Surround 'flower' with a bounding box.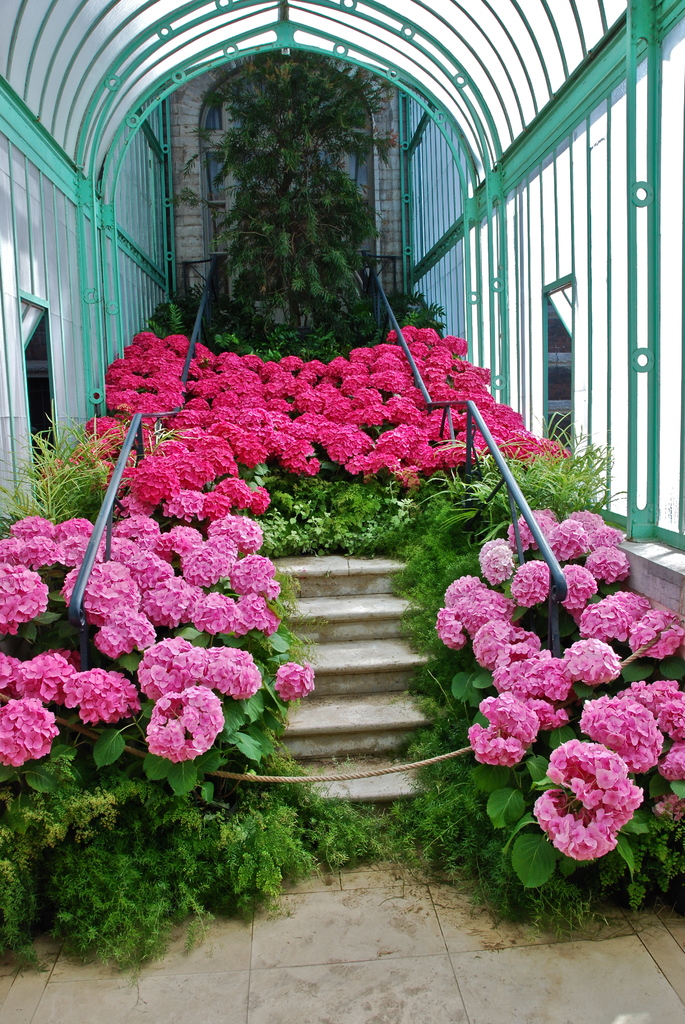
x1=129, y1=642, x2=244, y2=774.
